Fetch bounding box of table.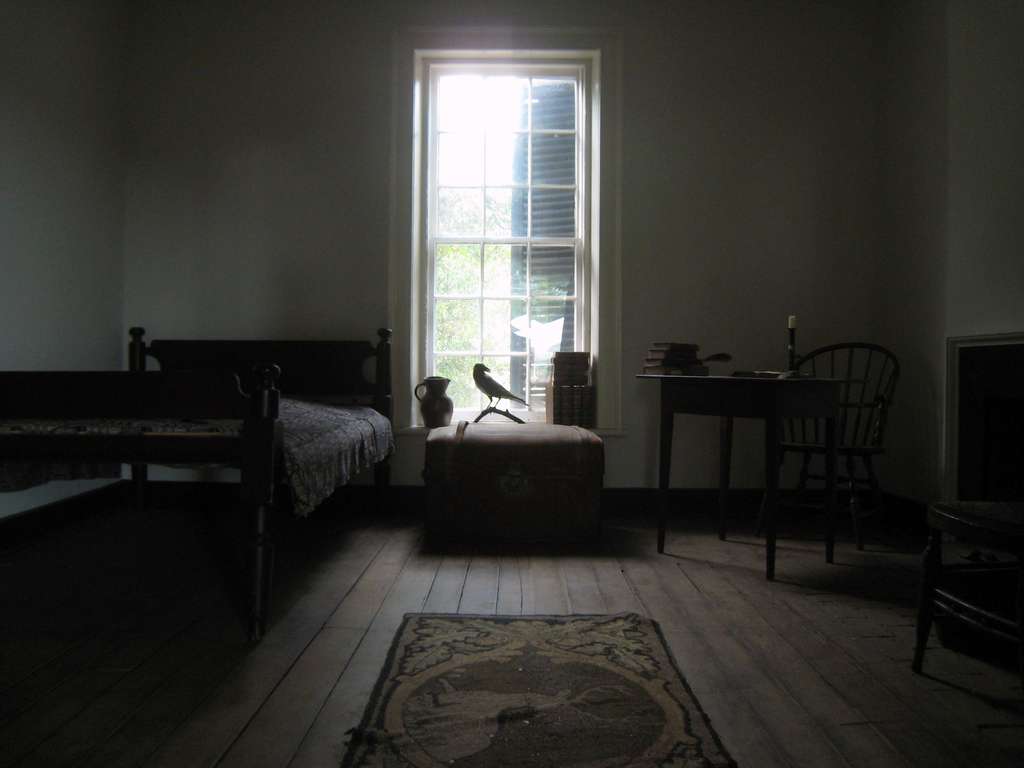
Bbox: pyautogui.locateOnScreen(632, 358, 851, 554).
